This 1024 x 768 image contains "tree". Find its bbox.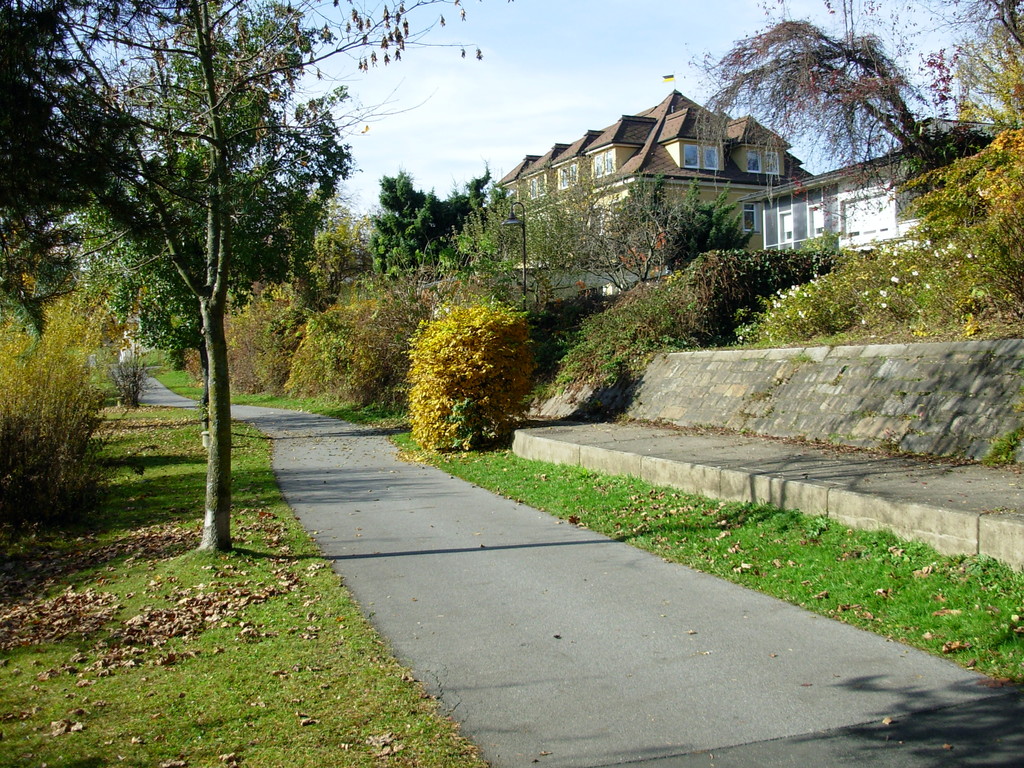
[x1=390, y1=269, x2=537, y2=448].
